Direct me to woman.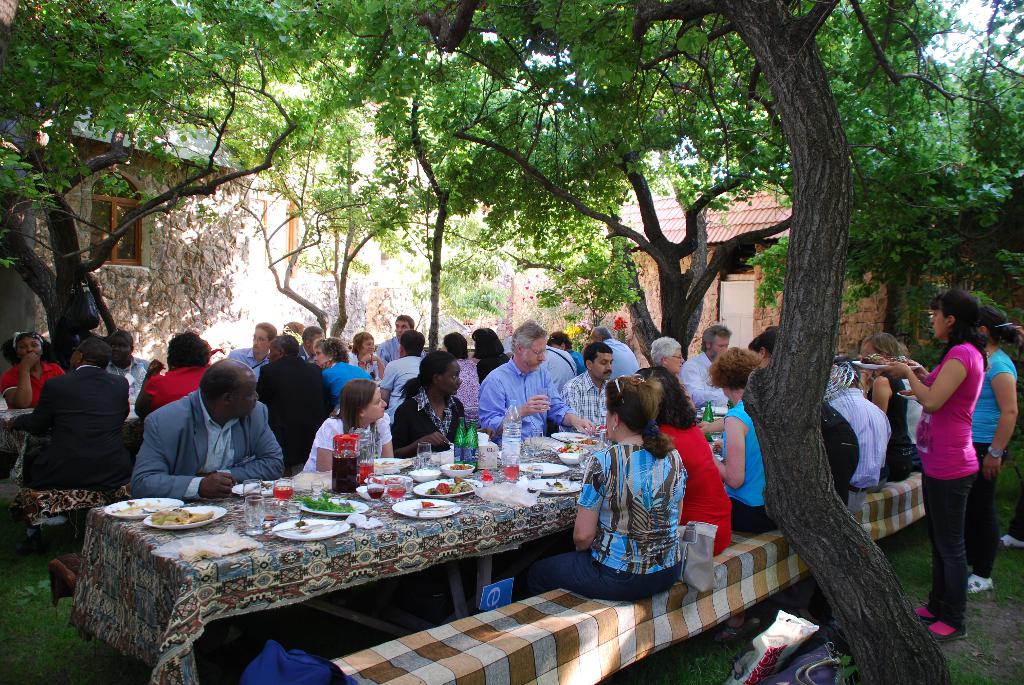
Direction: bbox=[0, 324, 64, 420].
